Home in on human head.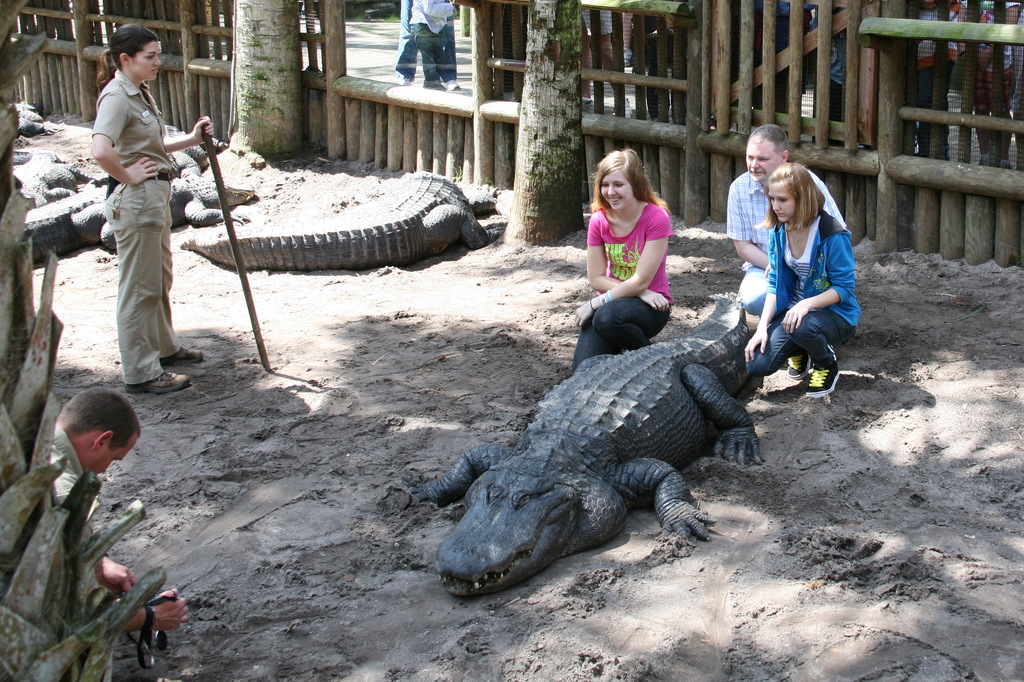
Homed in at detection(743, 121, 788, 184).
